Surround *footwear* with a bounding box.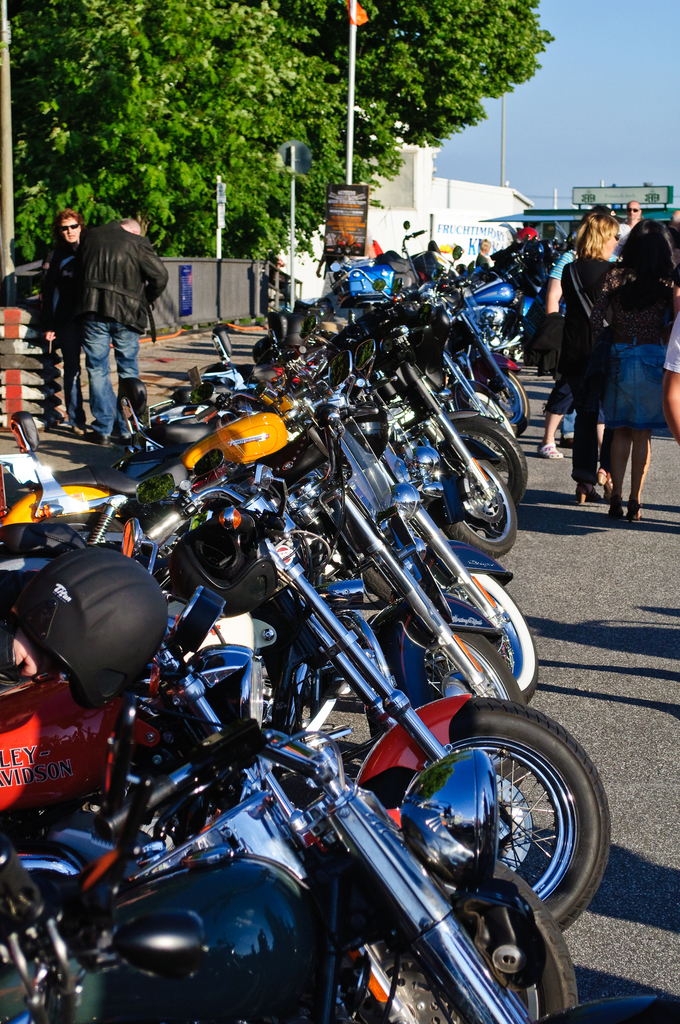
<region>37, 401, 69, 420</region>.
